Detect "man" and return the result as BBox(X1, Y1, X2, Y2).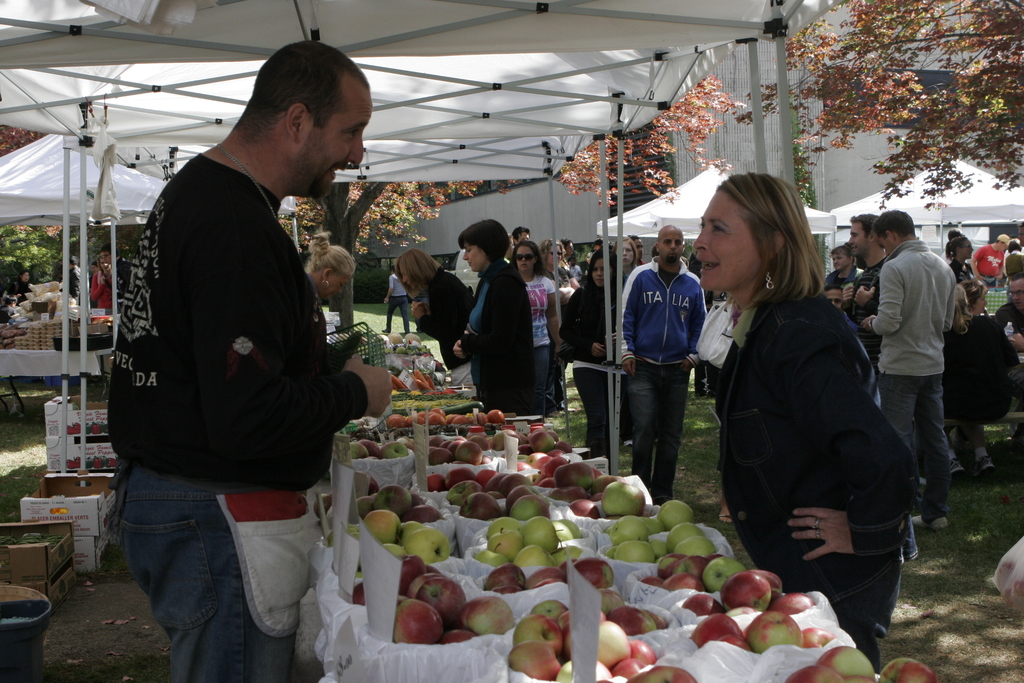
BBox(1002, 236, 1023, 283).
